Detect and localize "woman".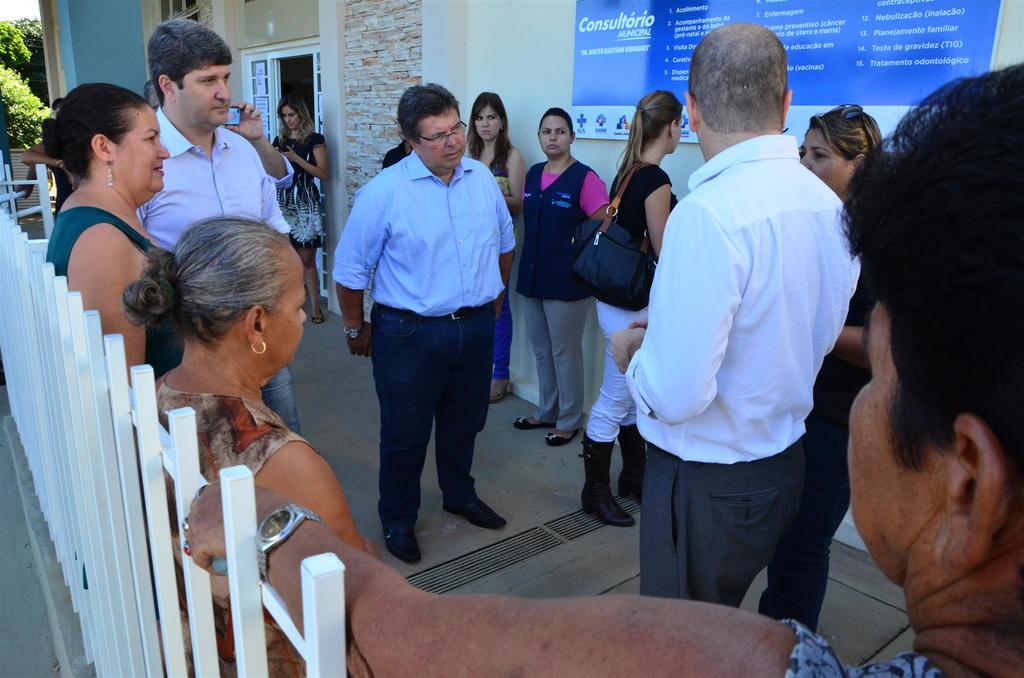
Localized at x1=456, y1=77, x2=527, y2=405.
